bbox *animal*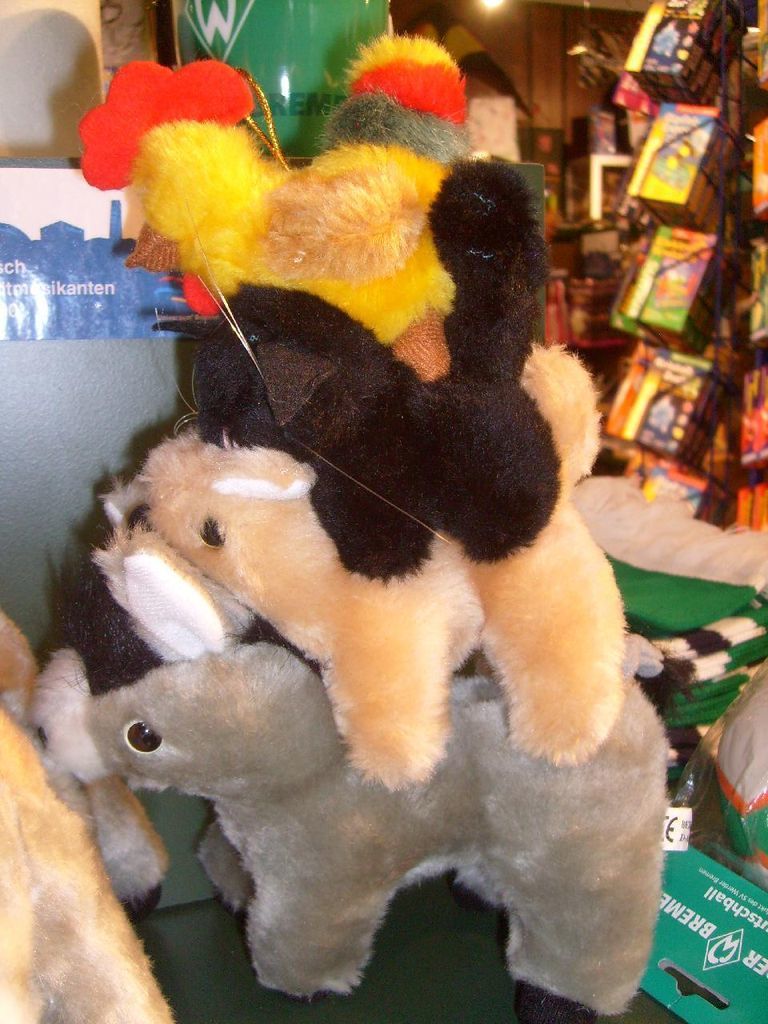
region(107, 329, 628, 765)
